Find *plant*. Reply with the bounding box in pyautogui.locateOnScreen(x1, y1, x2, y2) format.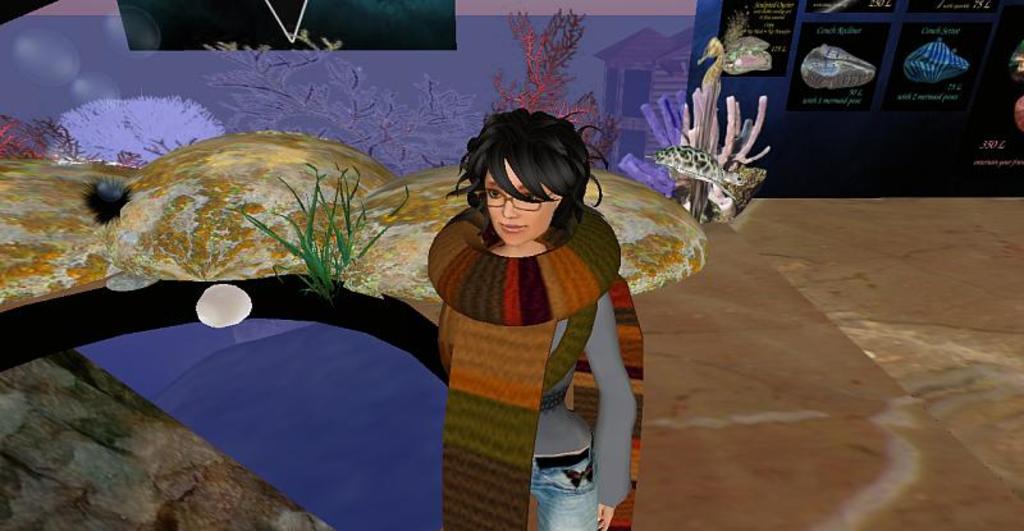
pyautogui.locateOnScreen(485, 8, 628, 173).
